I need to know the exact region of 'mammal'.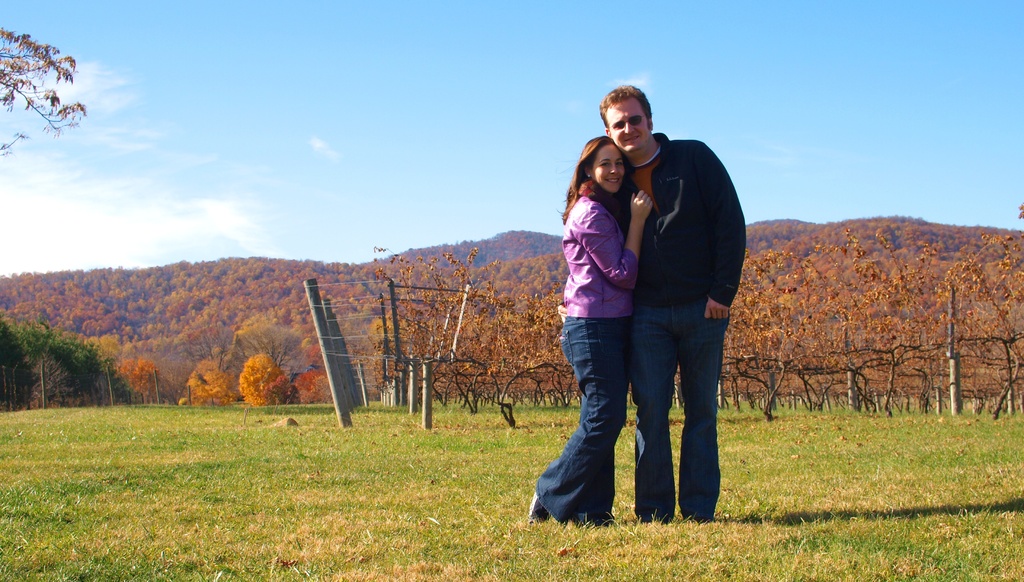
Region: box(559, 102, 746, 515).
